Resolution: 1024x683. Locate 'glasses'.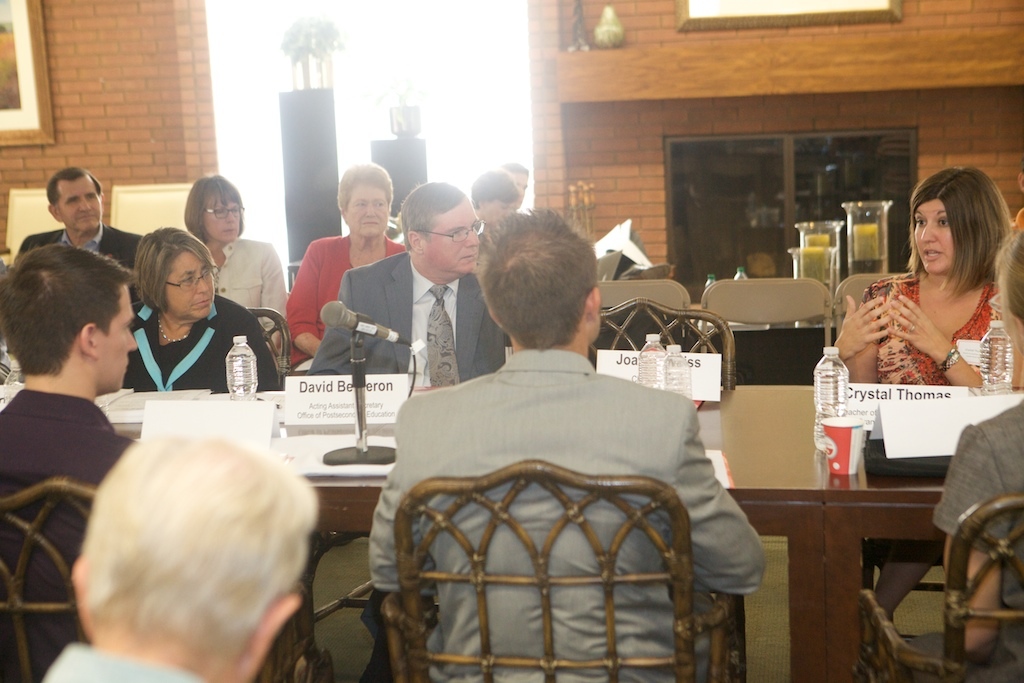
Rect(166, 265, 215, 293).
